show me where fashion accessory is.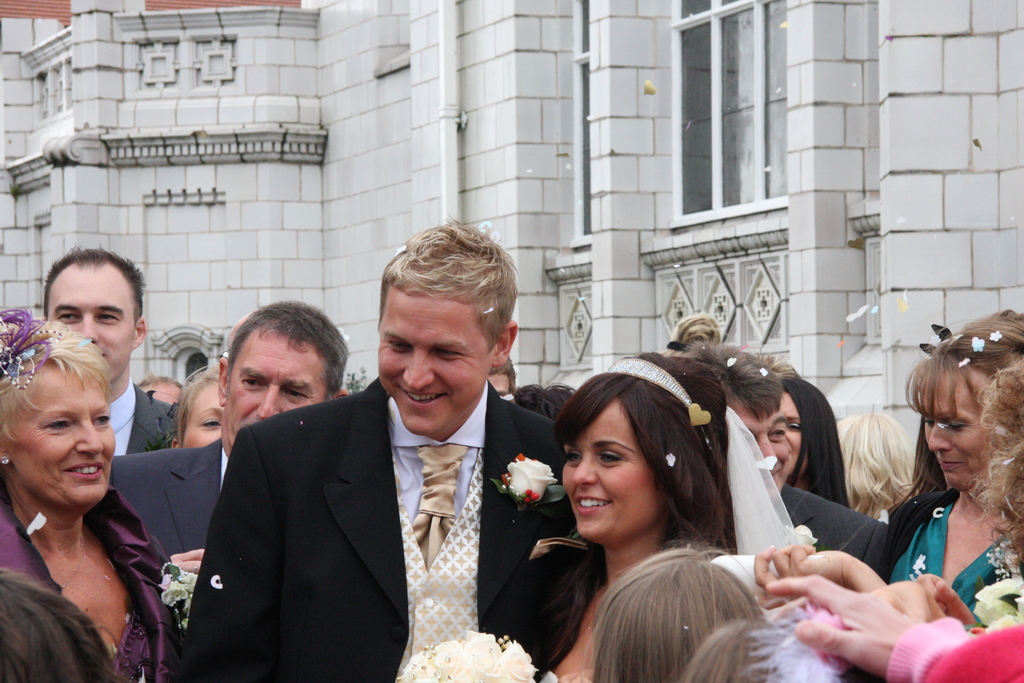
fashion accessory is at BBox(403, 439, 473, 562).
